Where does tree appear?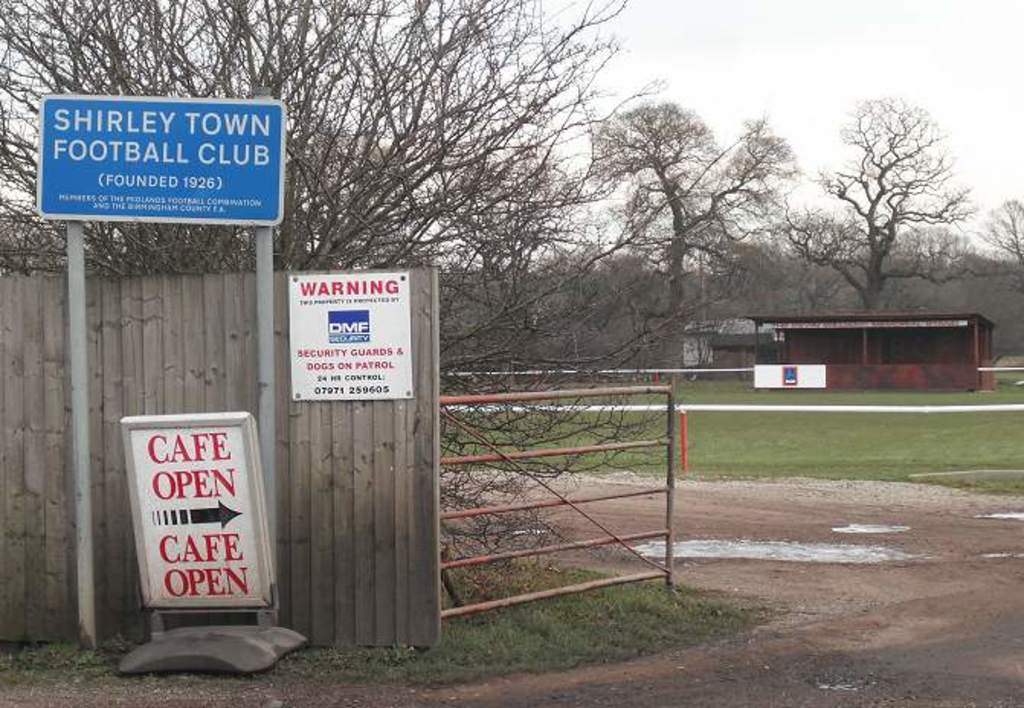
Appears at select_region(964, 197, 1022, 294).
